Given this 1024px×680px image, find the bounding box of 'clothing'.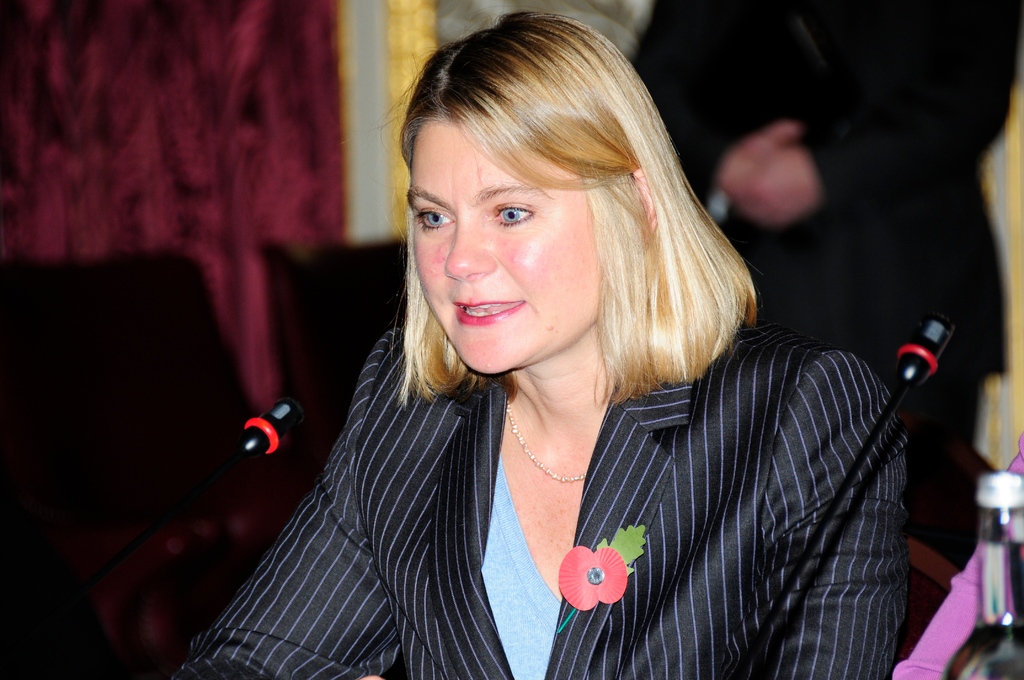
Rect(206, 310, 867, 658).
